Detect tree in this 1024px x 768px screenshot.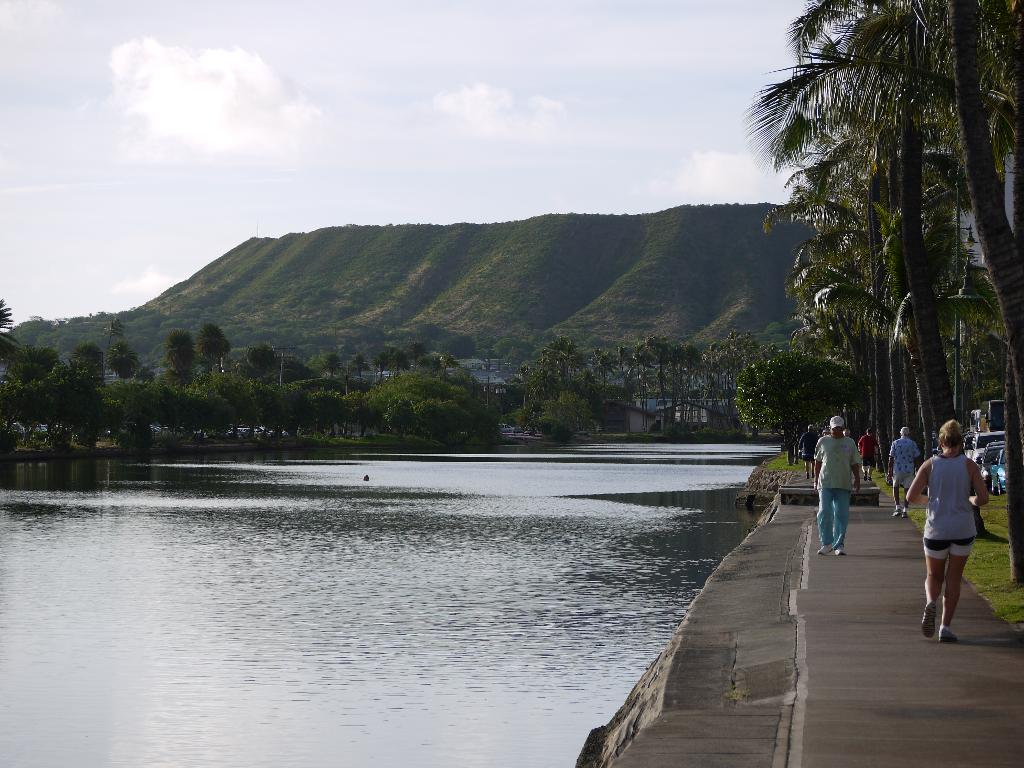
Detection: bbox(70, 341, 109, 378).
